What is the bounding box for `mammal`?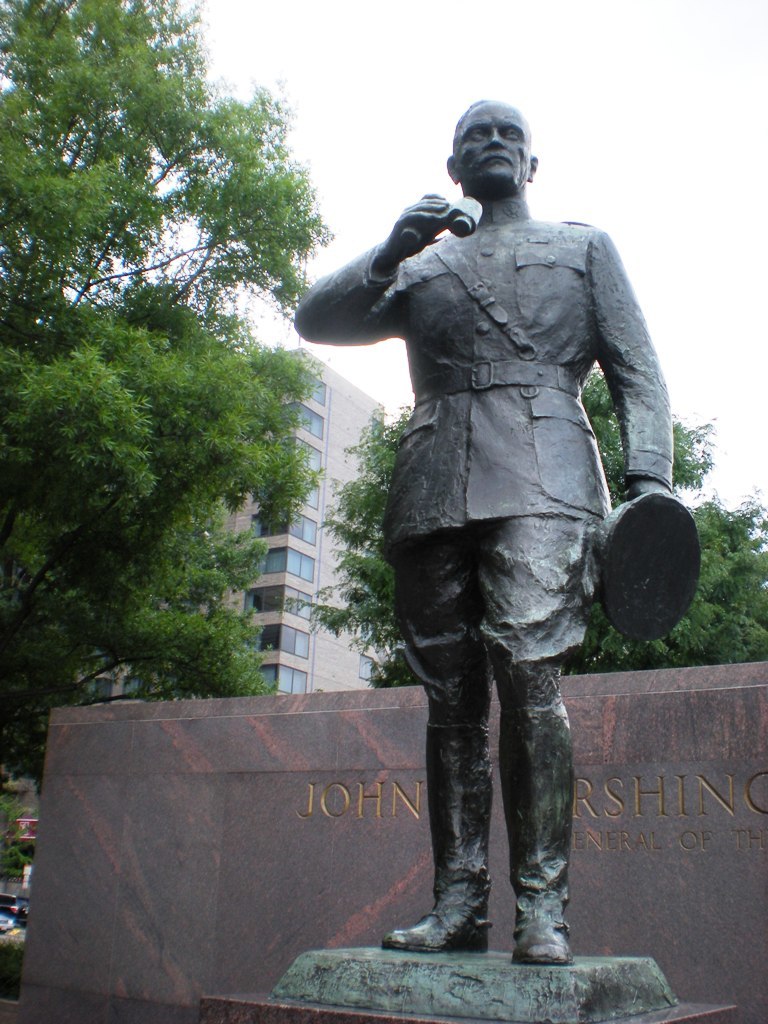
box=[321, 135, 685, 918].
